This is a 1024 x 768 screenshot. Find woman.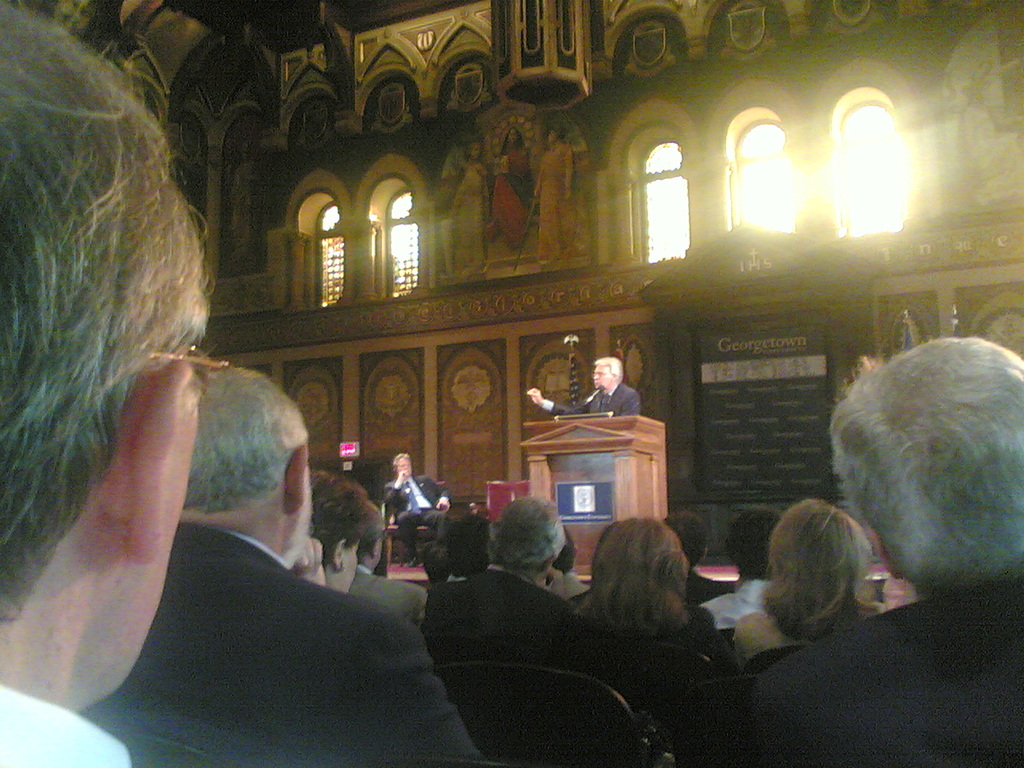
Bounding box: Rect(726, 501, 891, 661).
